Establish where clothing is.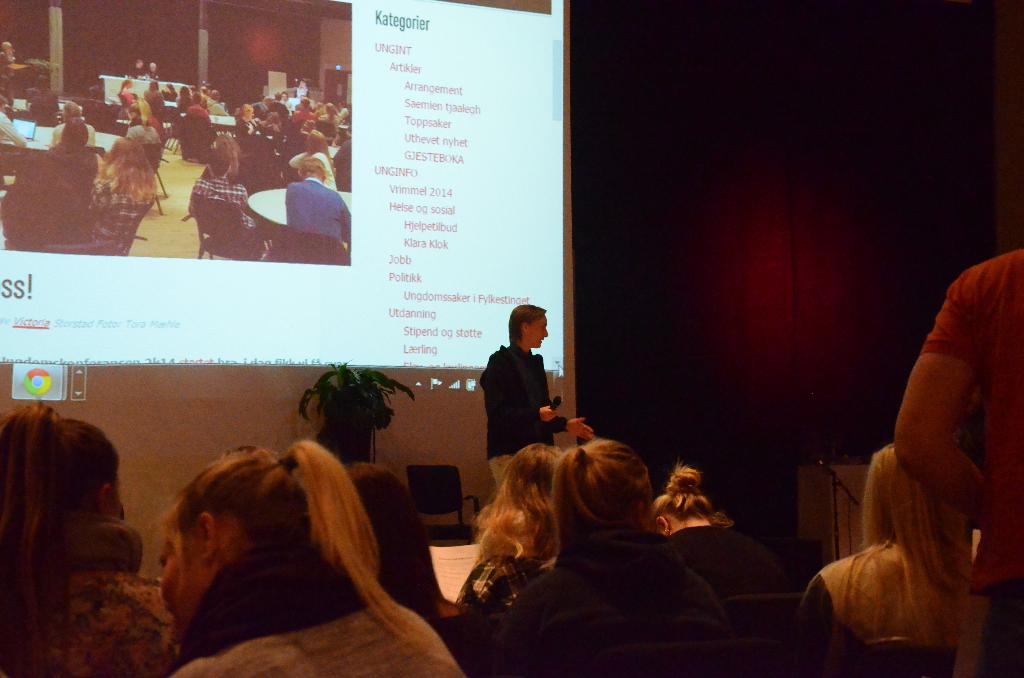
Established at BBox(908, 250, 1023, 676).
